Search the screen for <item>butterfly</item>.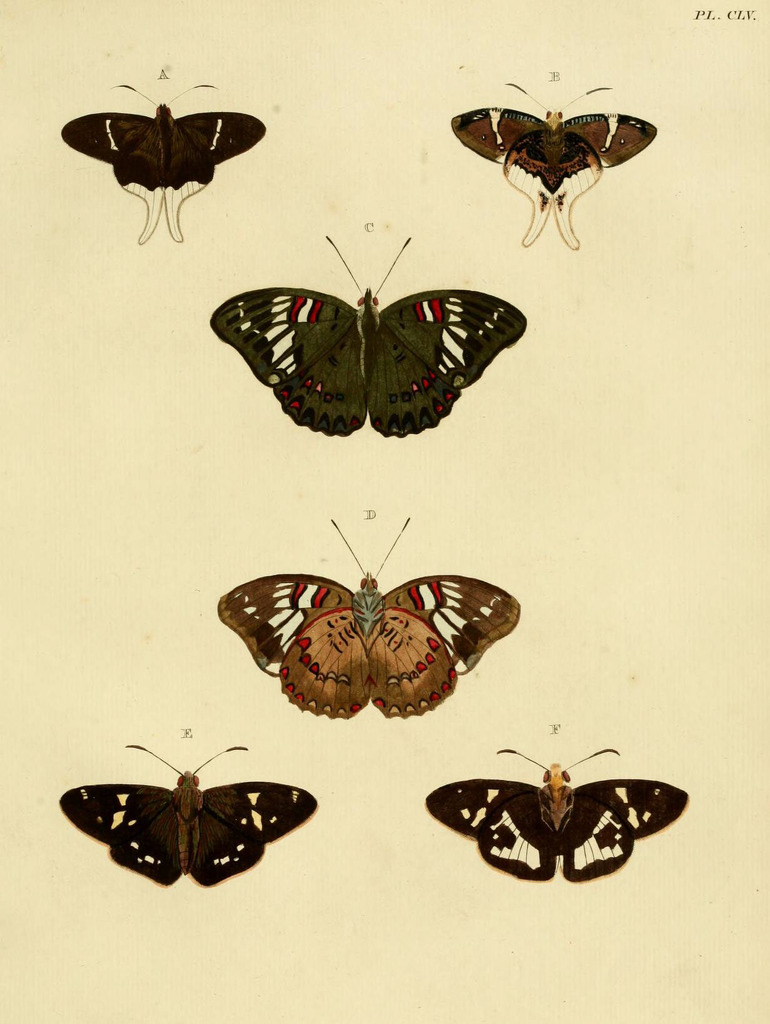
Found at locate(59, 77, 269, 245).
